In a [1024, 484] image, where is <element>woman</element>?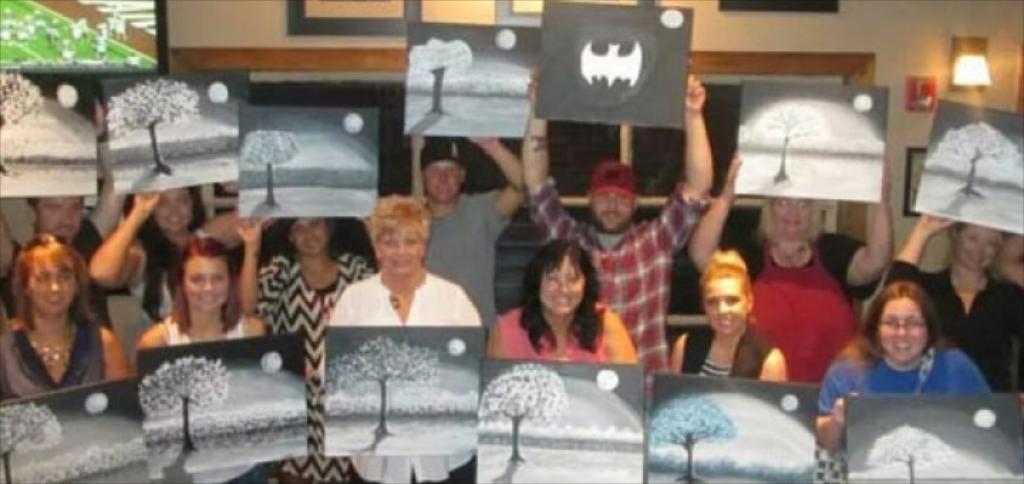
[x1=131, y1=235, x2=274, y2=354].
